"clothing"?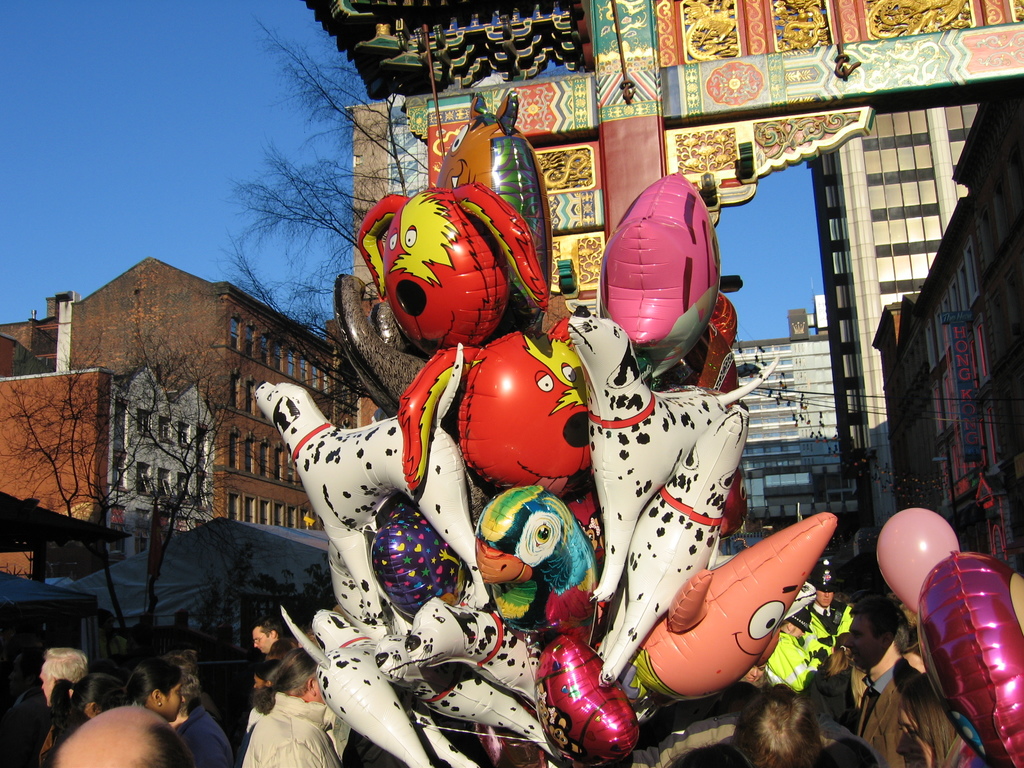
[171, 710, 243, 766]
